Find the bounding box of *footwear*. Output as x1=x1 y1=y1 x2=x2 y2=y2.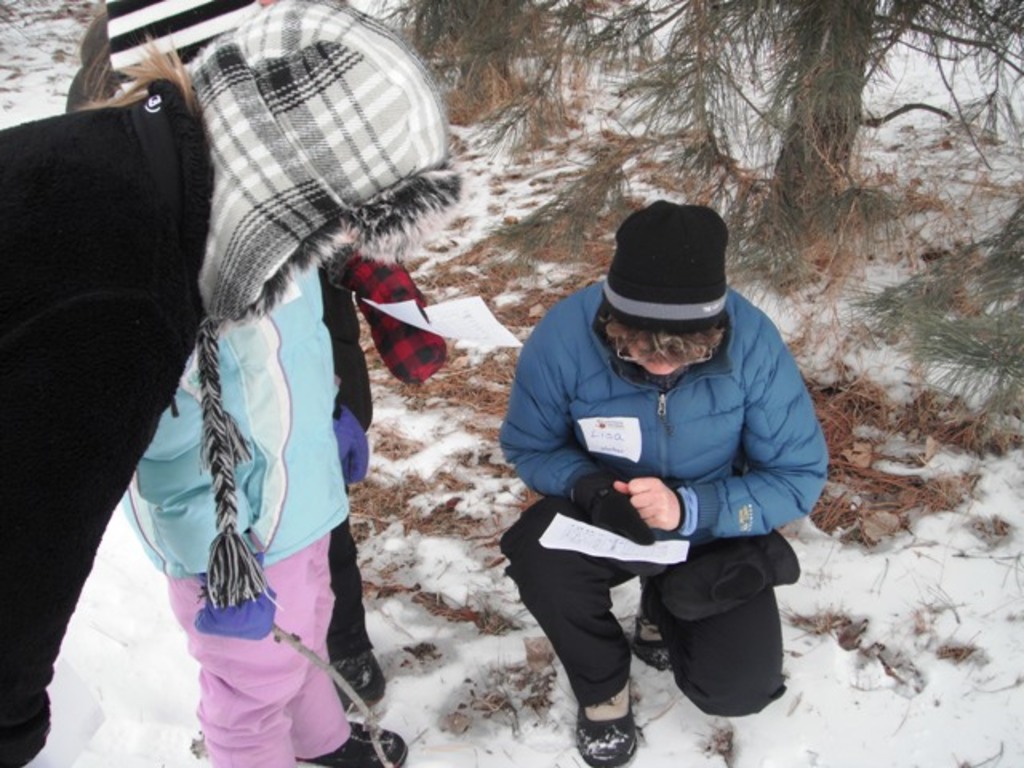
x1=566 y1=666 x2=650 y2=746.
